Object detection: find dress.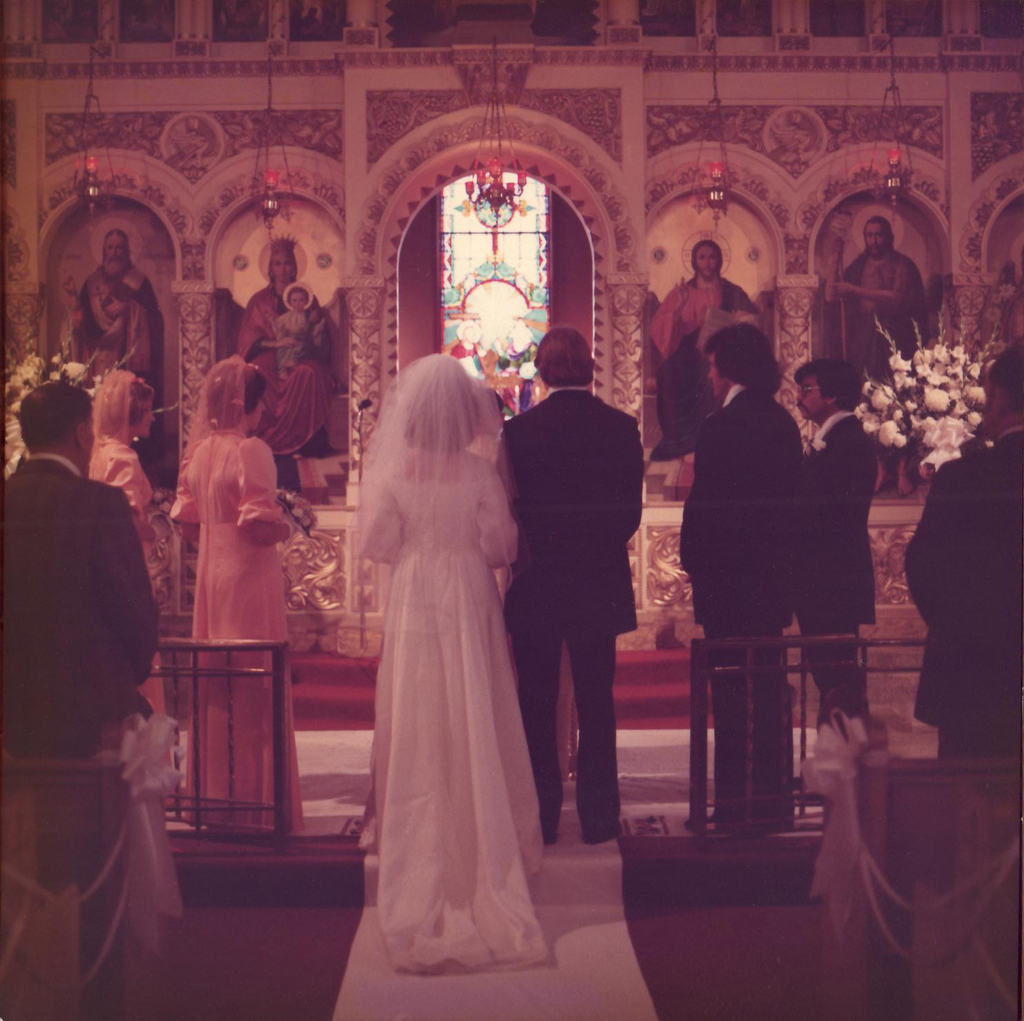
rect(362, 447, 553, 979).
